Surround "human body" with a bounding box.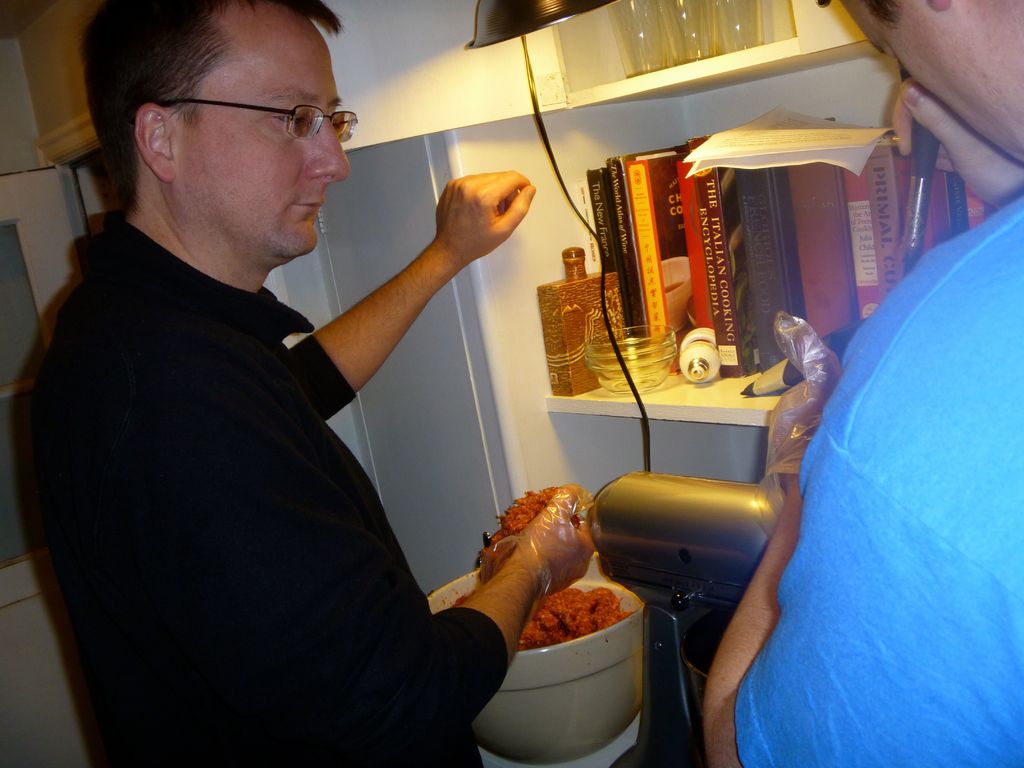
left=703, top=79, right=1023, bottom=767.
